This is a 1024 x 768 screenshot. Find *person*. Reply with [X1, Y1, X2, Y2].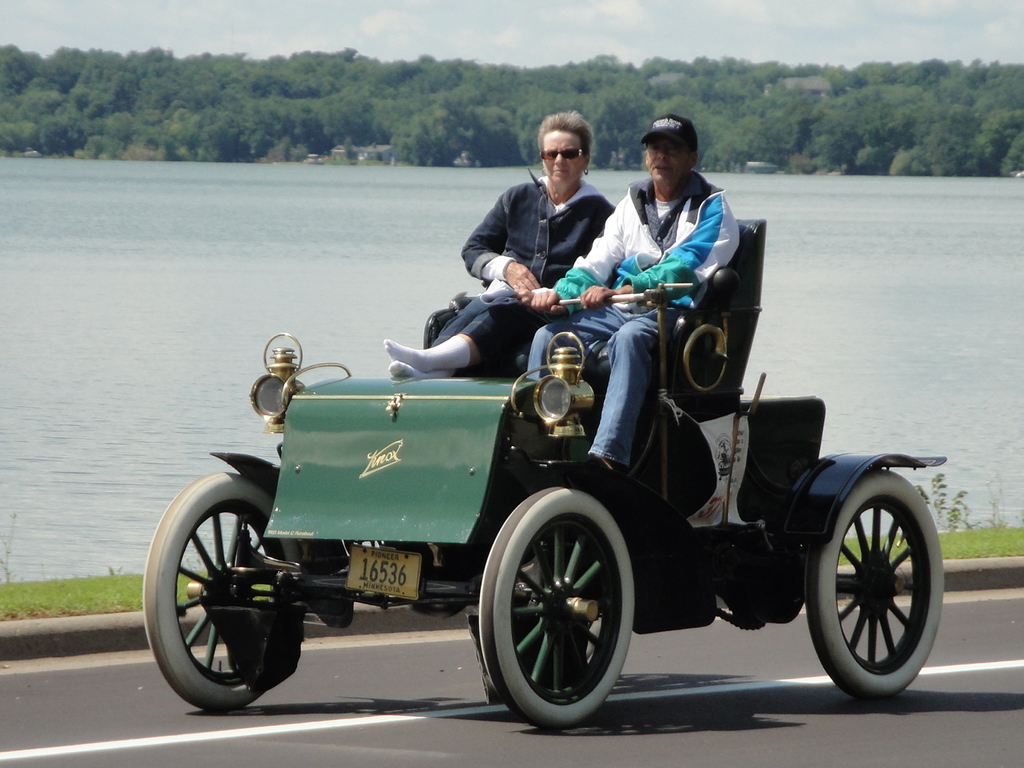
[524, 114, 744, 489].
